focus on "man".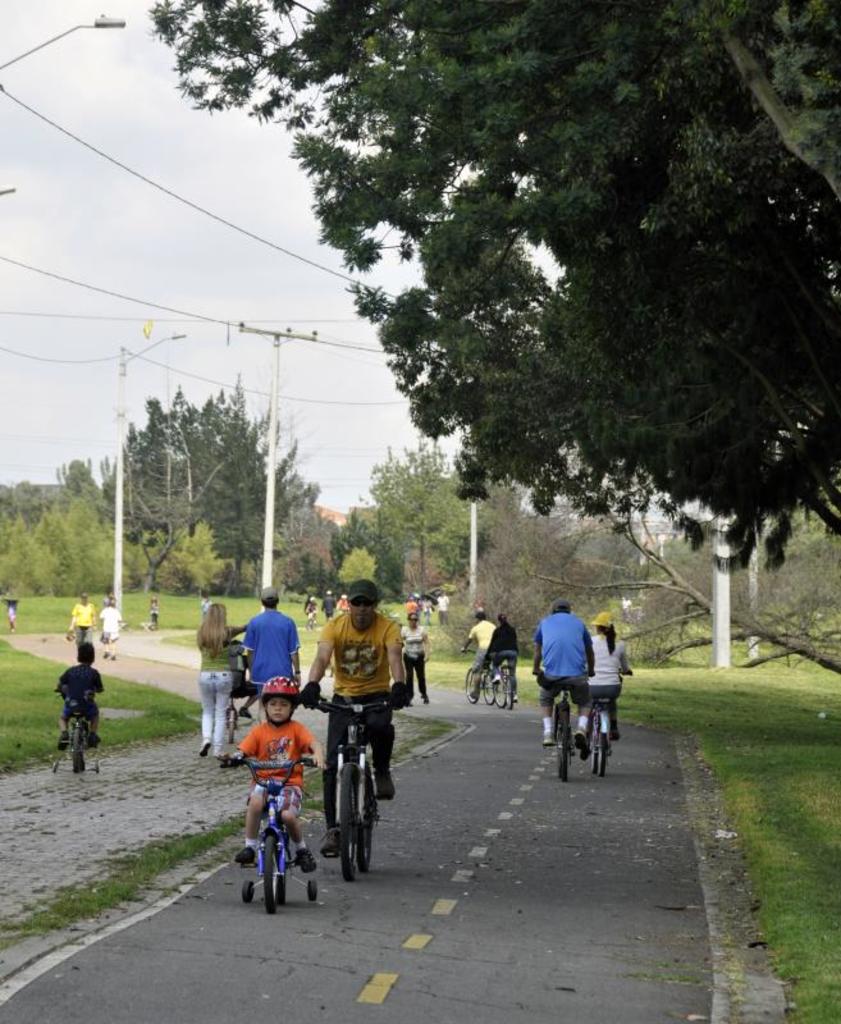
Focused at <bbox>462, 612, 498, 692</bbox>.
